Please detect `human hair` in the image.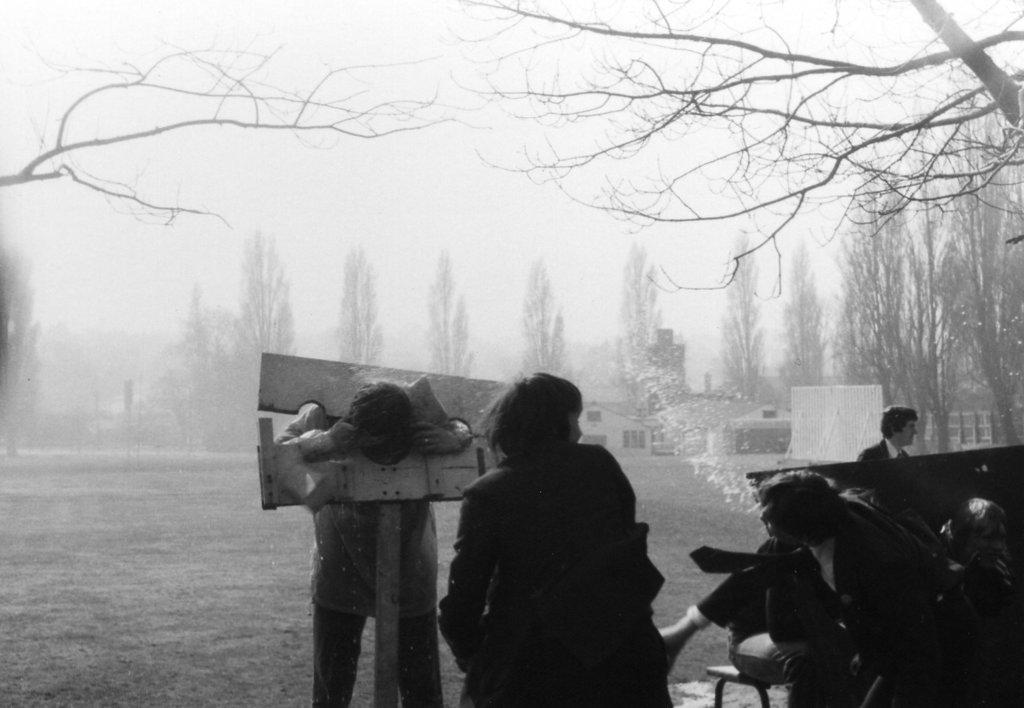
<region>751, 471, 841, 539</region>.
